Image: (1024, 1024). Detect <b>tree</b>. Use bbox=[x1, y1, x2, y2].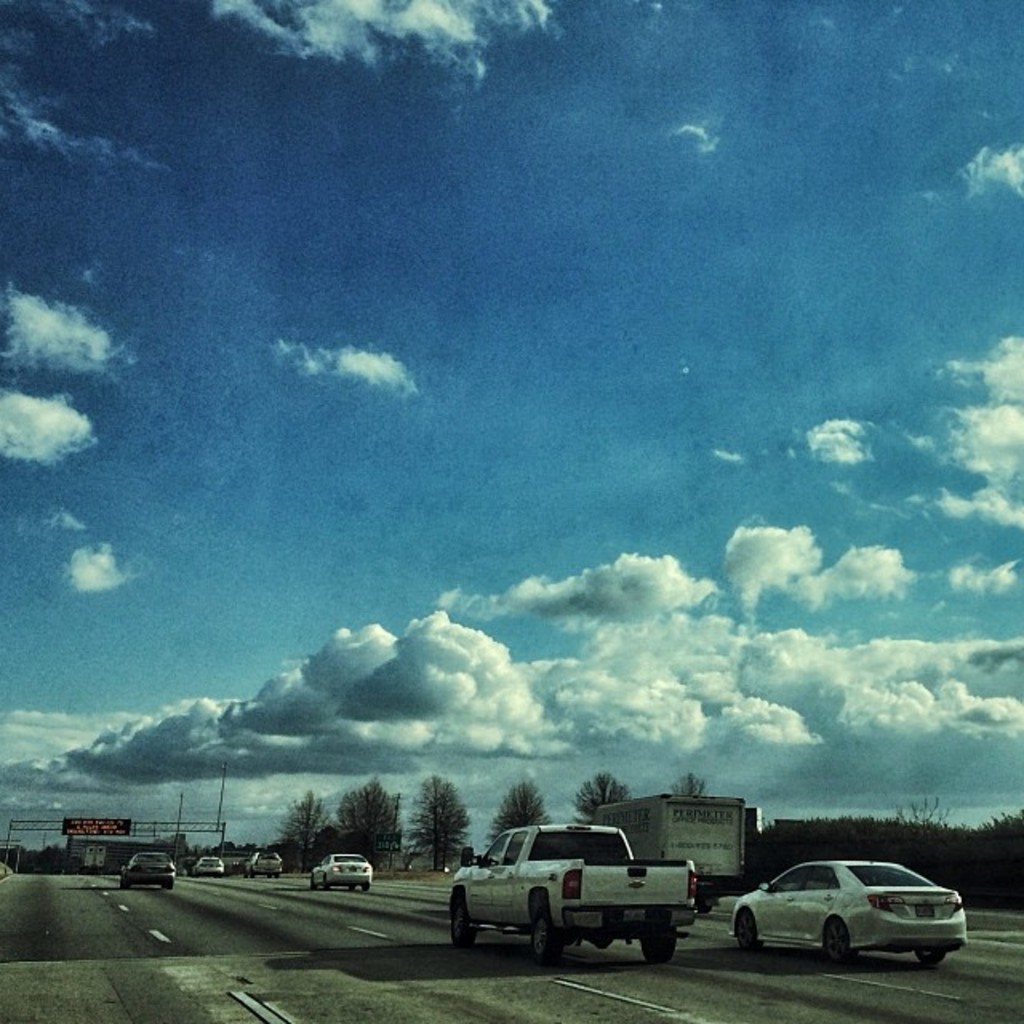
bbox=[662, 776, 710, 805].
